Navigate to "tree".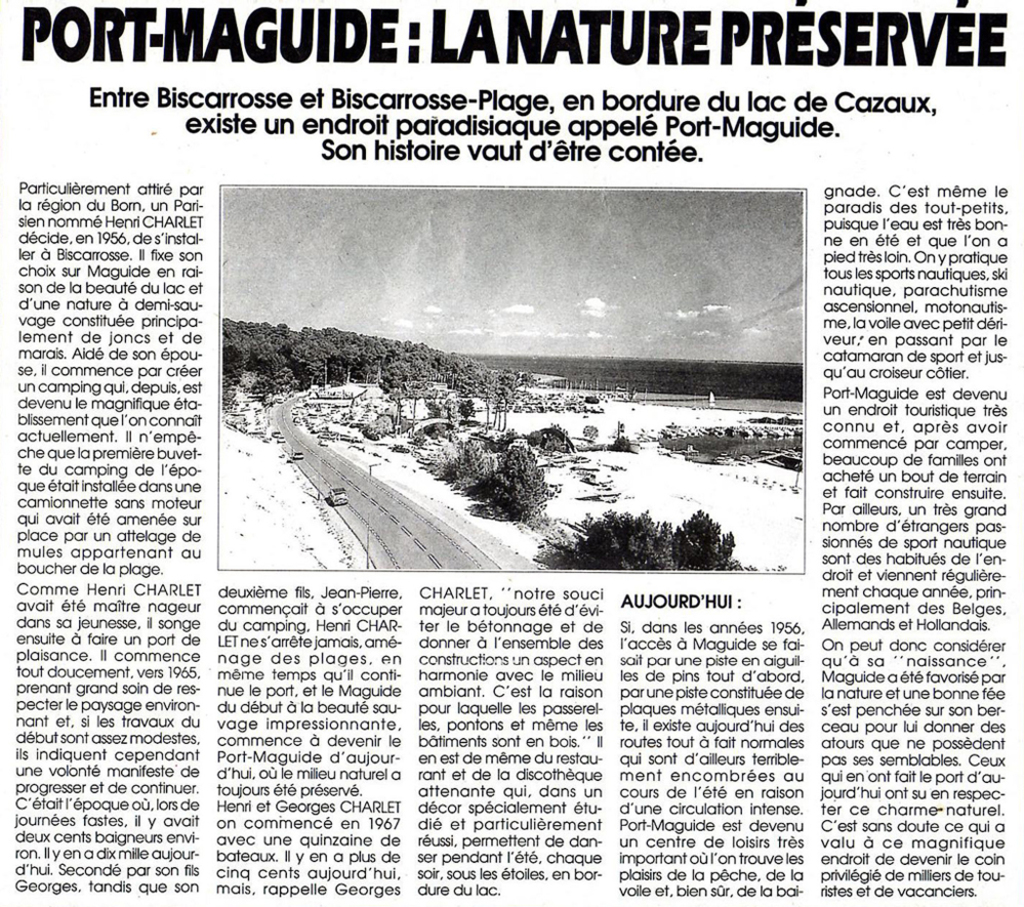
Navigation target: box=[440, 426, 491, 498].
